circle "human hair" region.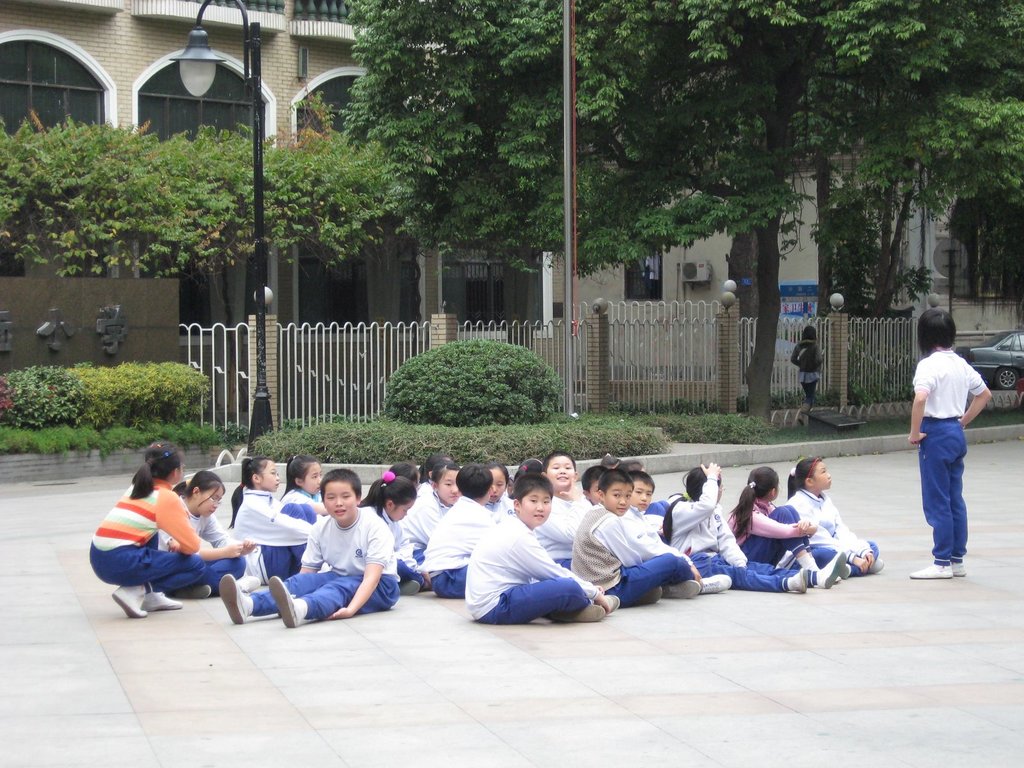
Region: 509:458:544:500.
